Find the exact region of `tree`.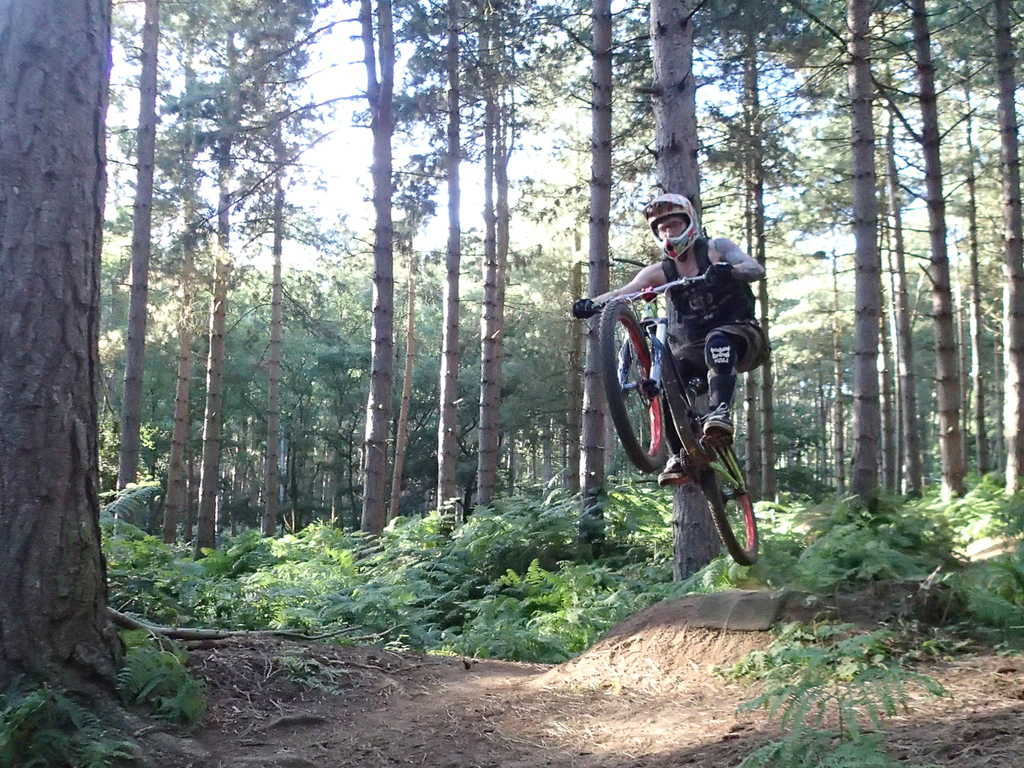
Exact region: pyautogui.locateOnScreen(922, 0, 982, 488).
